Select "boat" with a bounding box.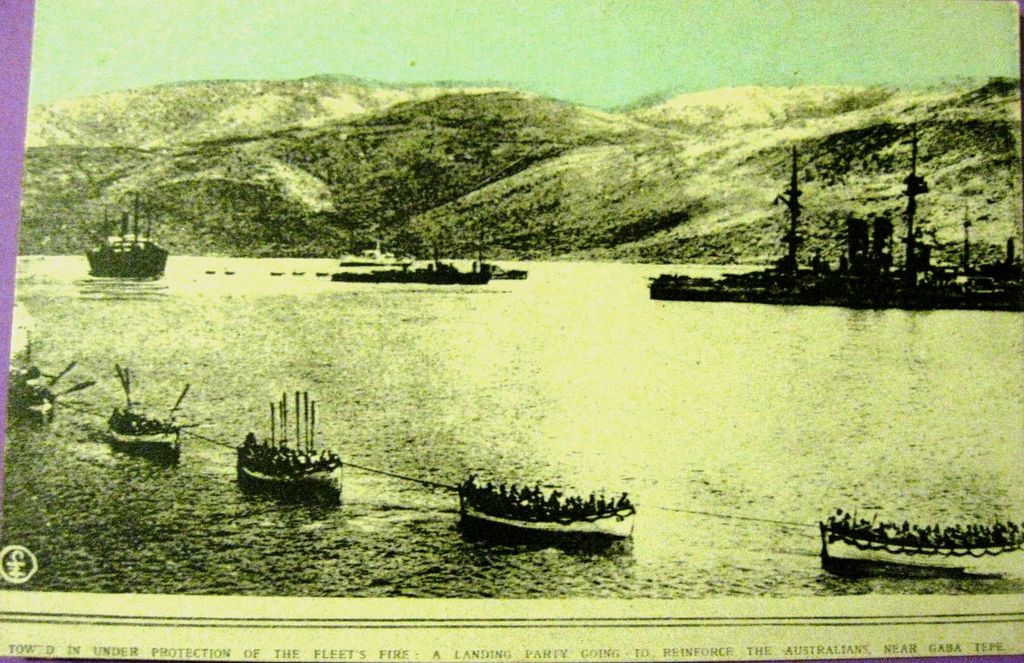
(231,381,346,498).
